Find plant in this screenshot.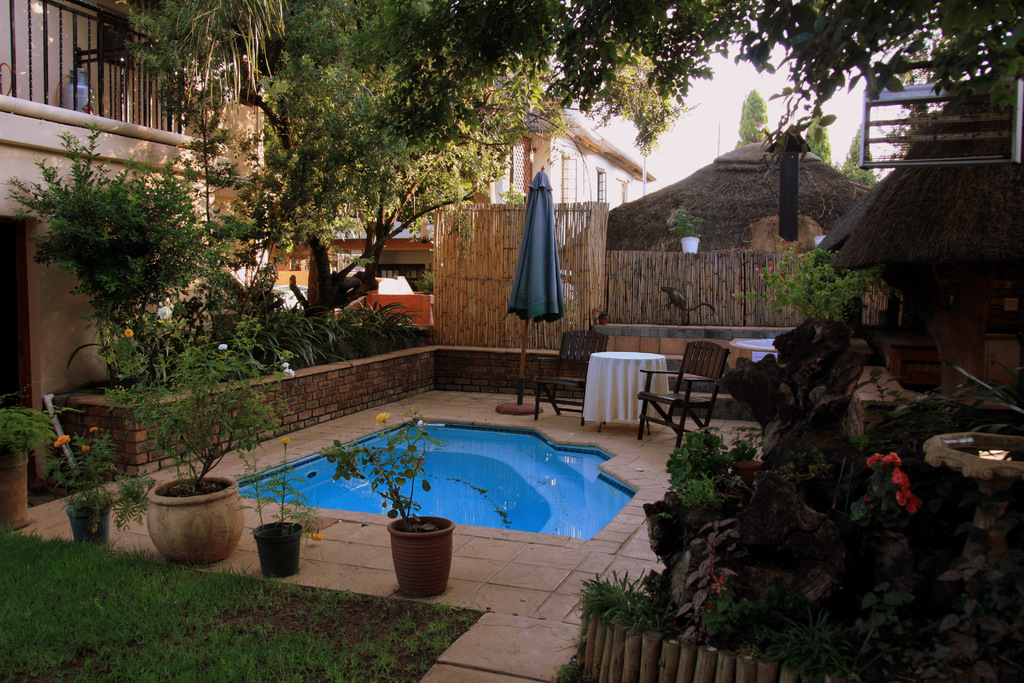
The bounding box for plant is bbox=[101, 300, 301, 498].
